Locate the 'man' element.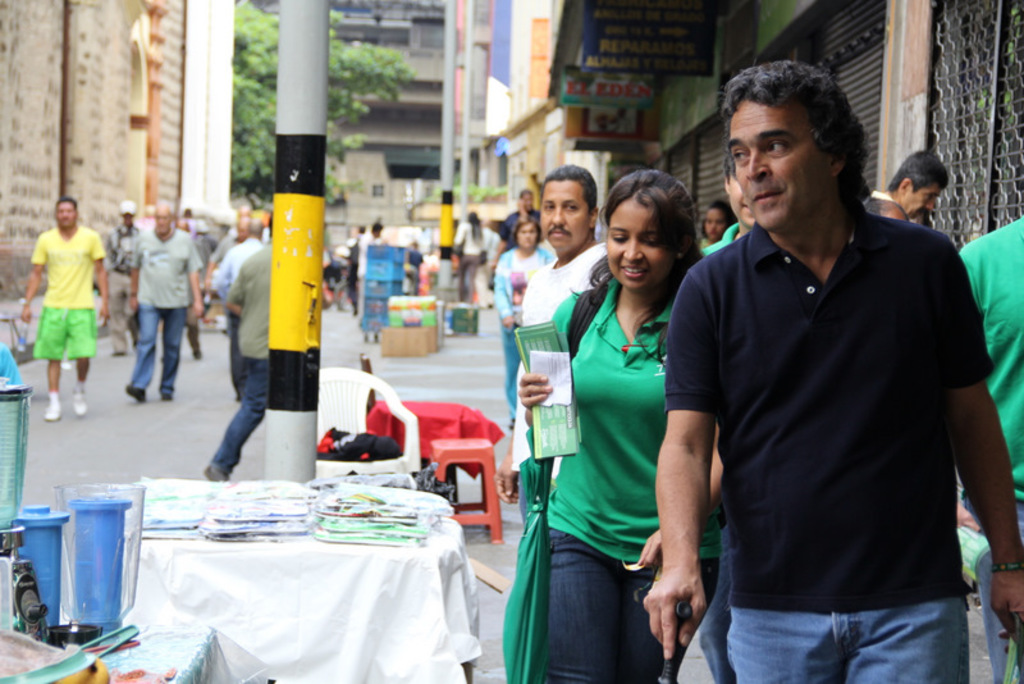
Element bbox: 495/159/614/512.
